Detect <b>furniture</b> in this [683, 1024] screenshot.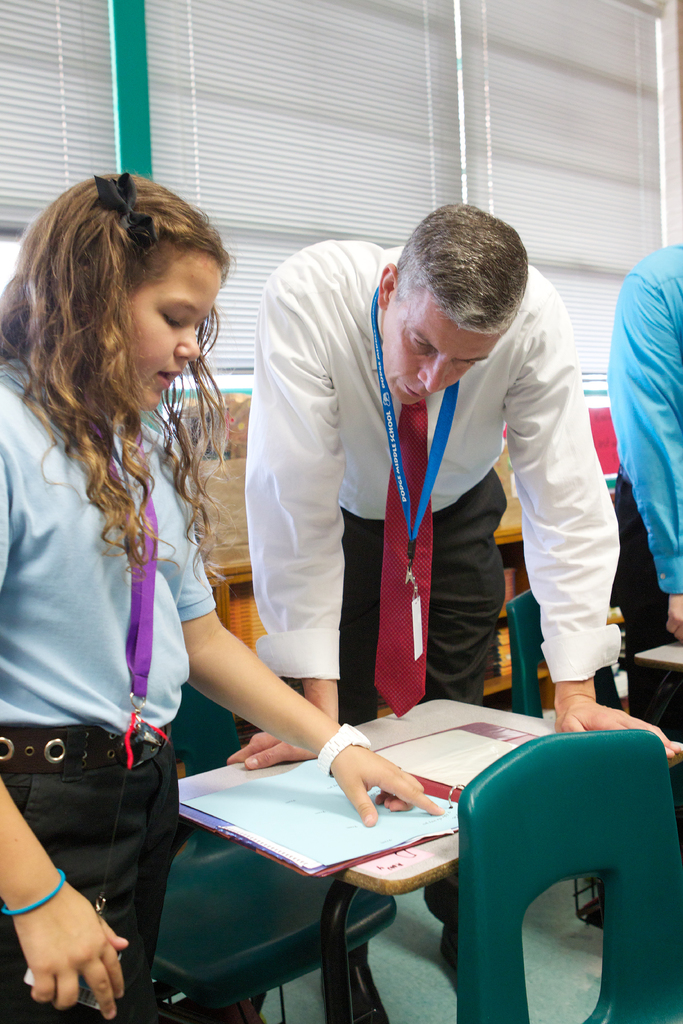
Detection: 504,588,623,719.
